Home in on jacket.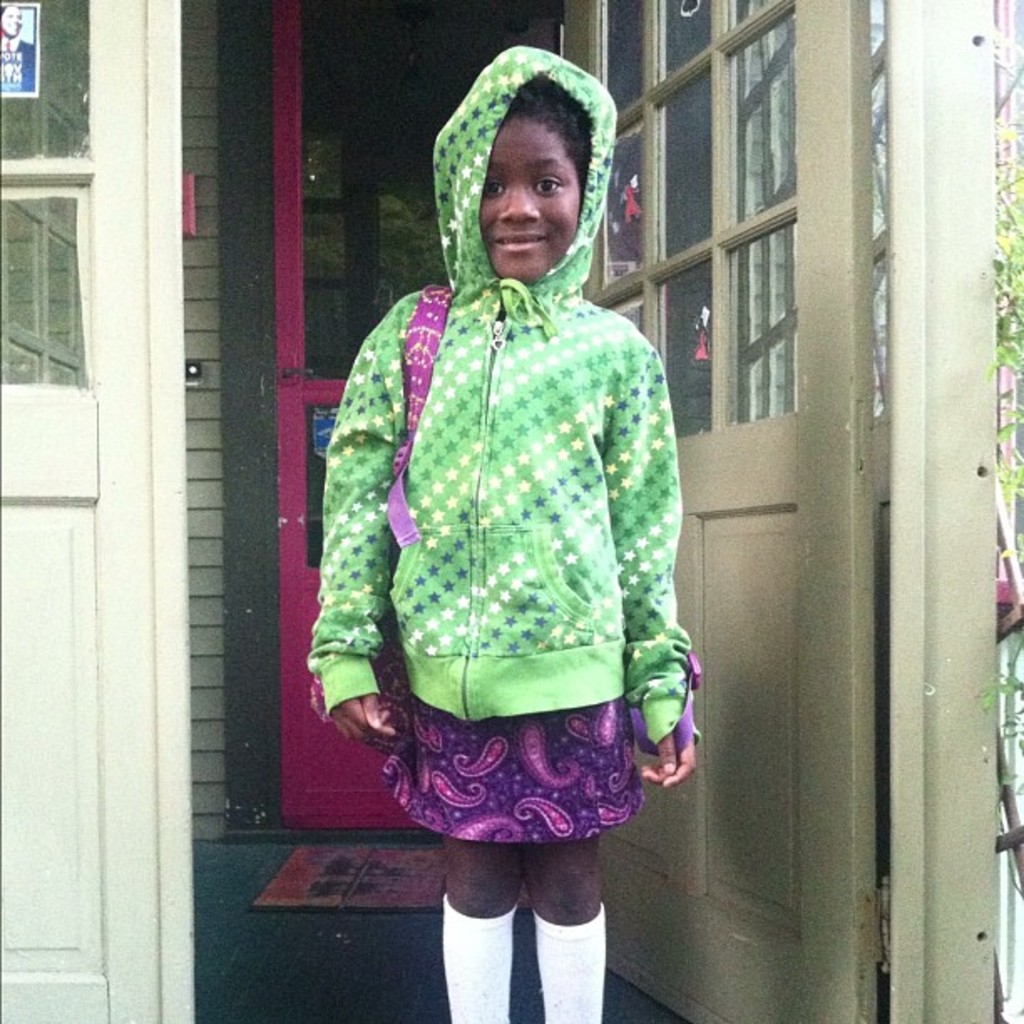
Homed in at [308, 42, 718, 745].
